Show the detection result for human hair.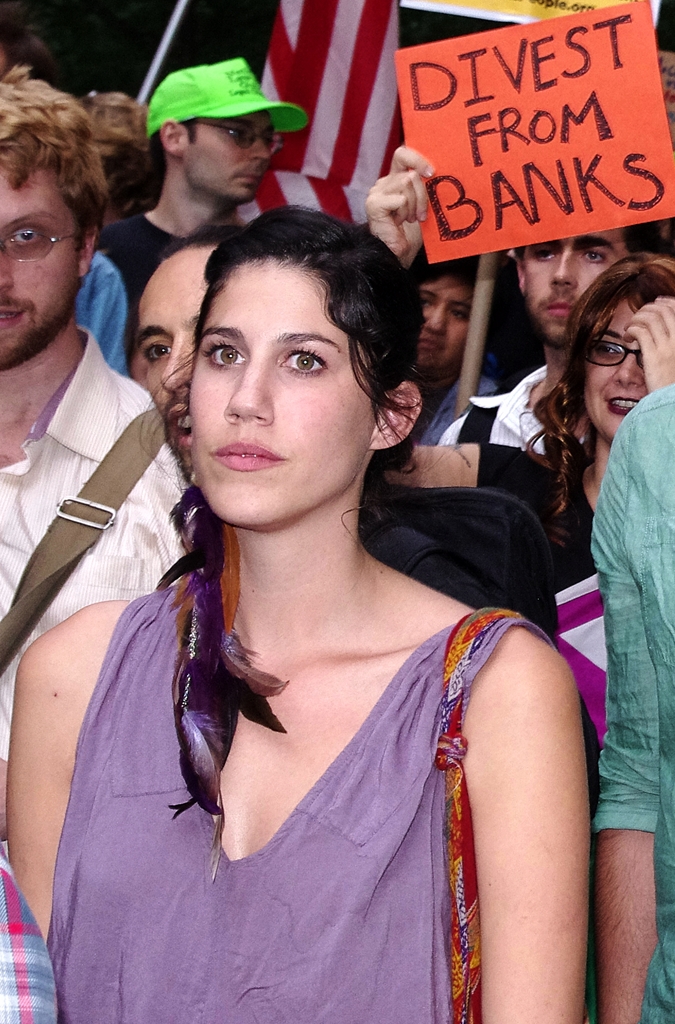
148, 120, 201, 186.
